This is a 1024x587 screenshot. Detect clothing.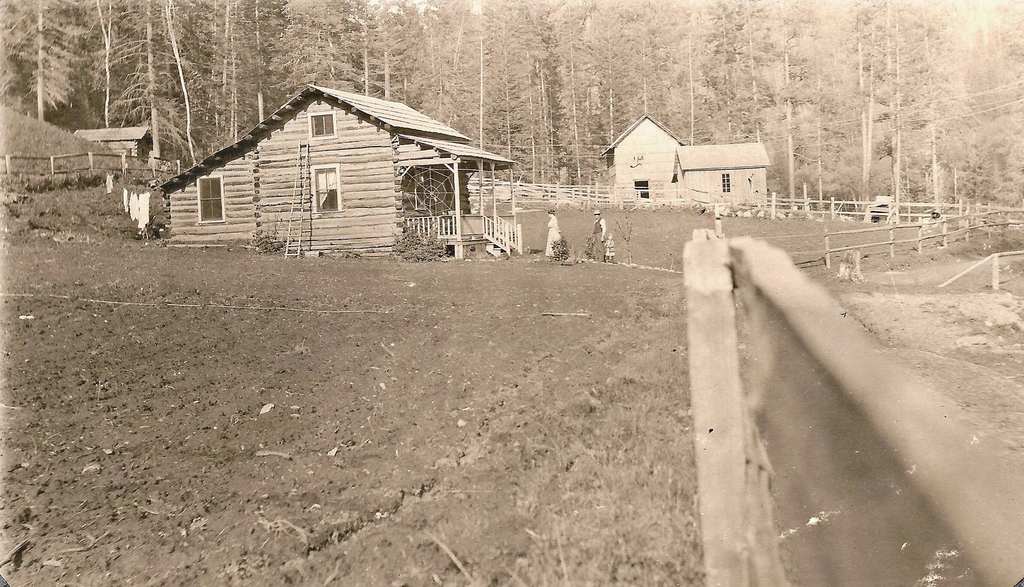
x1=544 y1=215 x2=572 y2=258.
